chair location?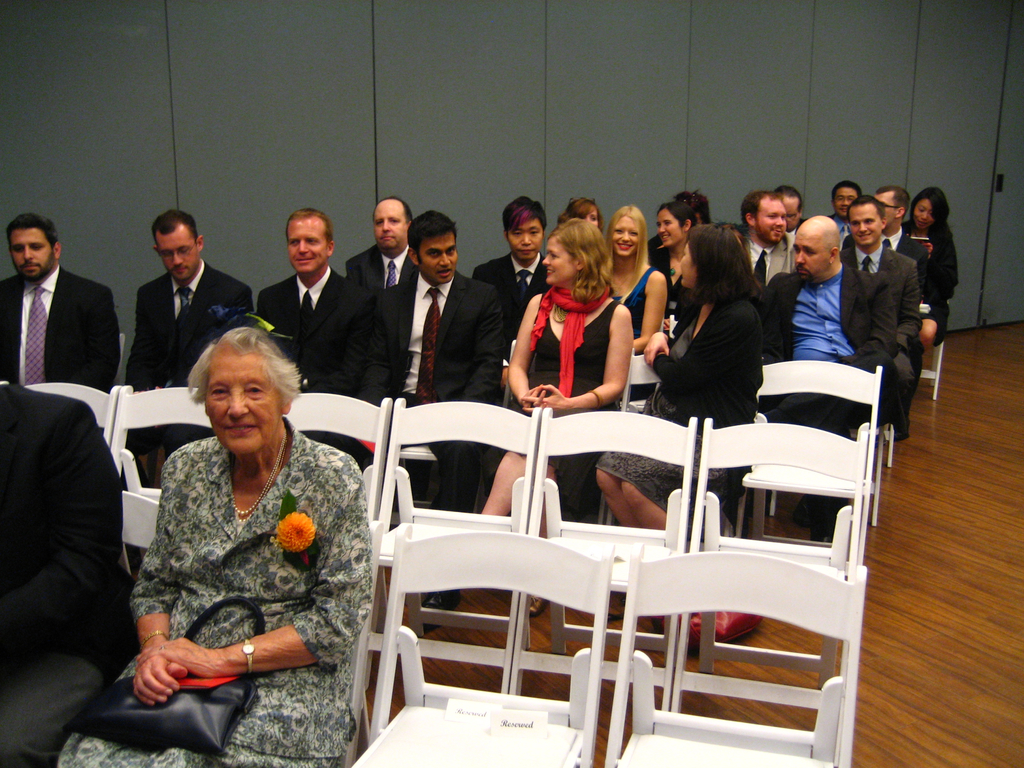
[x1=506, y1=406, x2=695, y2=712]
